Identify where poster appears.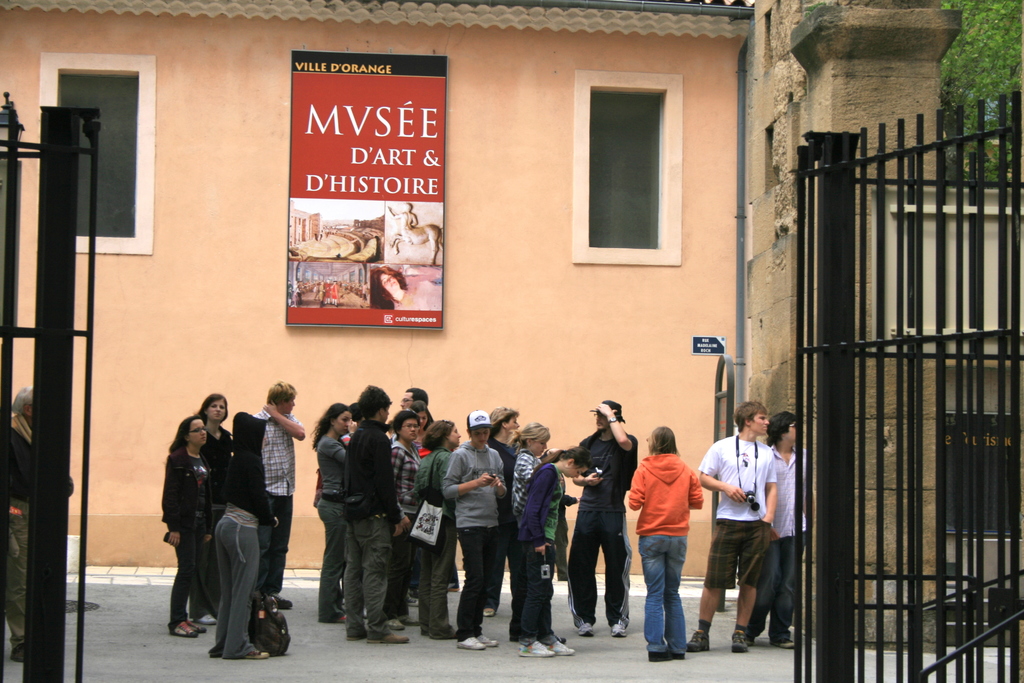
Appears at 284 62 449 334.
